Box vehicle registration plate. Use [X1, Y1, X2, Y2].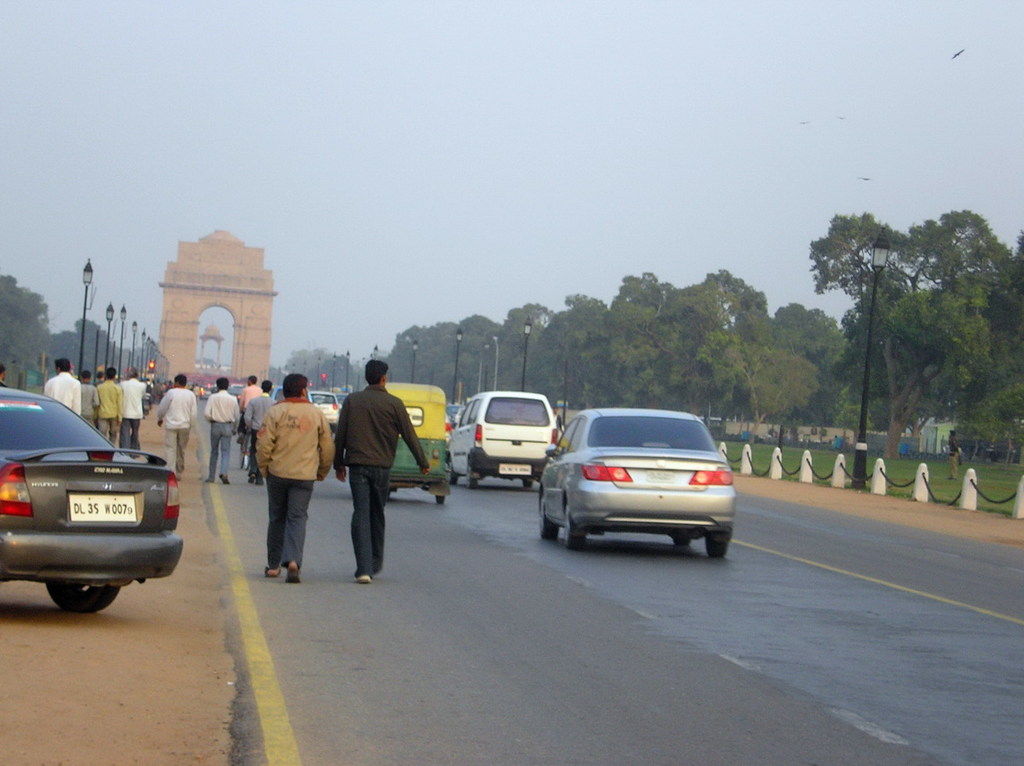
[497, 462, 533, 474].
